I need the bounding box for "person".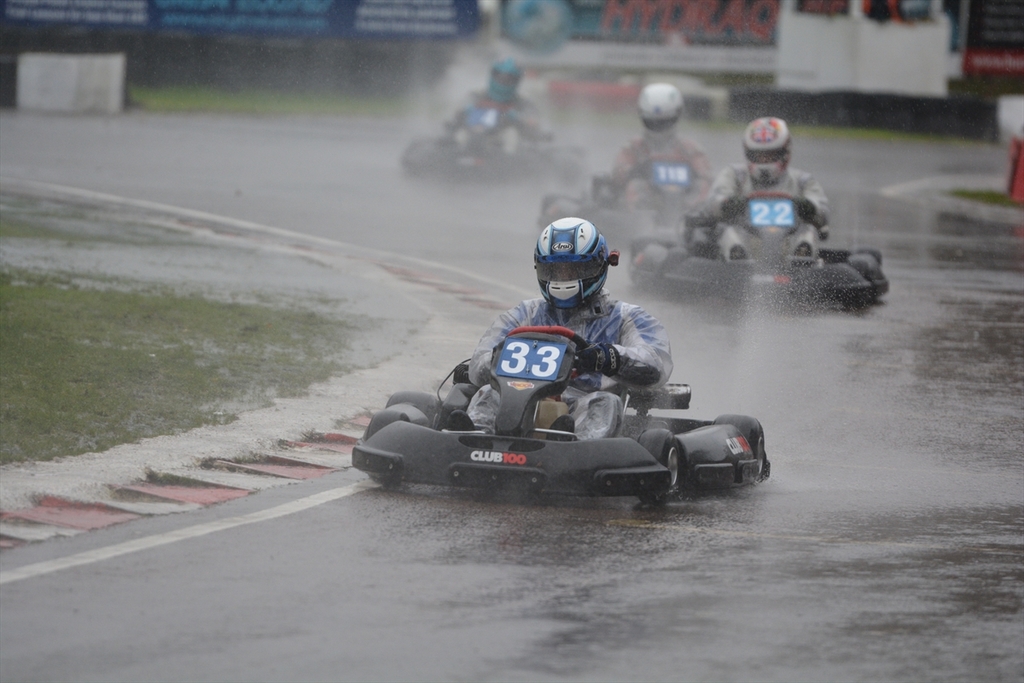
Here it is: 590/76/713/211.
